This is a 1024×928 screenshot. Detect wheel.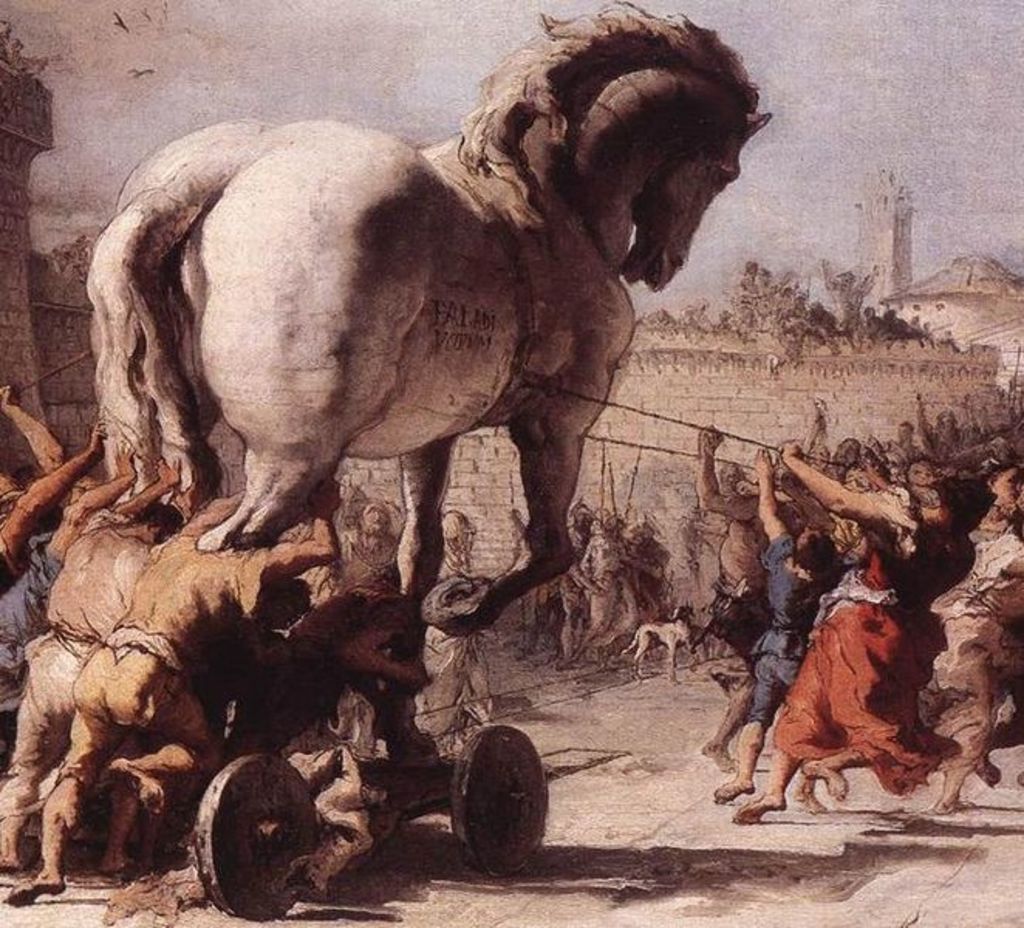
<bbox>447, 741, 552, 877</bbox>.
